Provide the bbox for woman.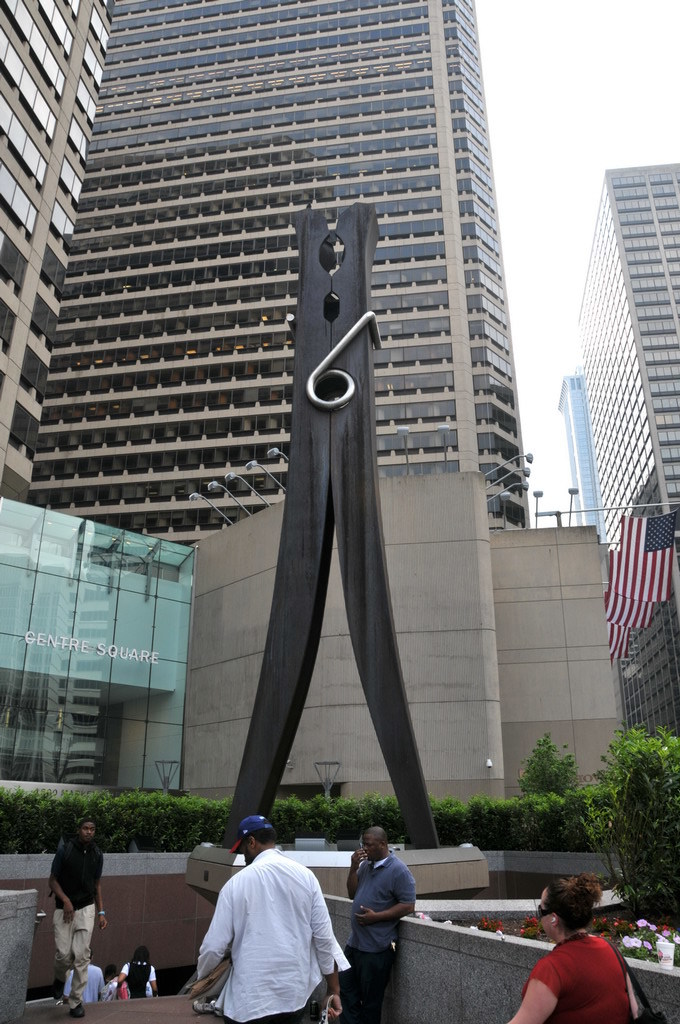
[98, 967, 125, 1006].
